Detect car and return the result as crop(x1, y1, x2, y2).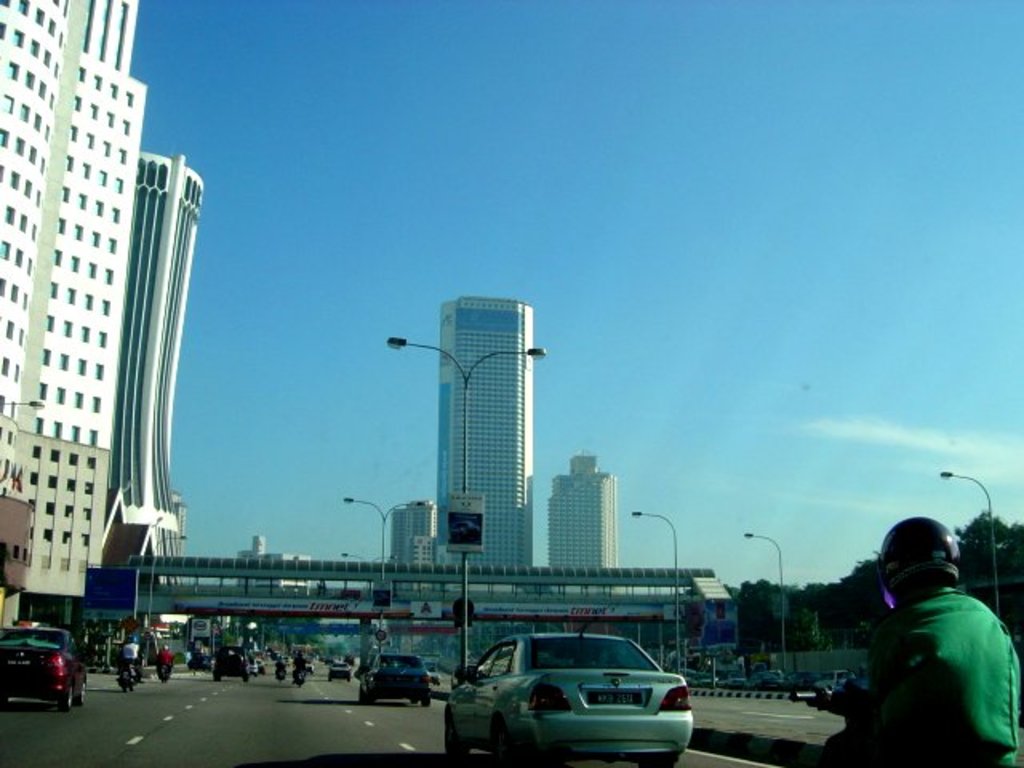
crop(744, 670, 786, 693).
